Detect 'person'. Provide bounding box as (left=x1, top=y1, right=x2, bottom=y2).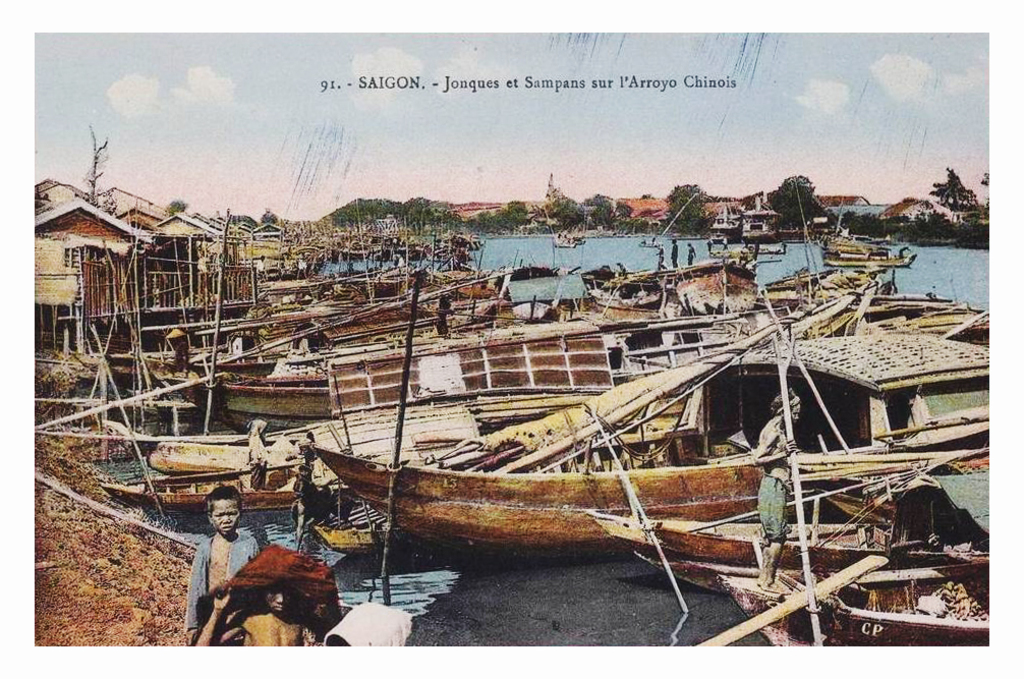
(left=191, top=576, right=321, bottom=675).
